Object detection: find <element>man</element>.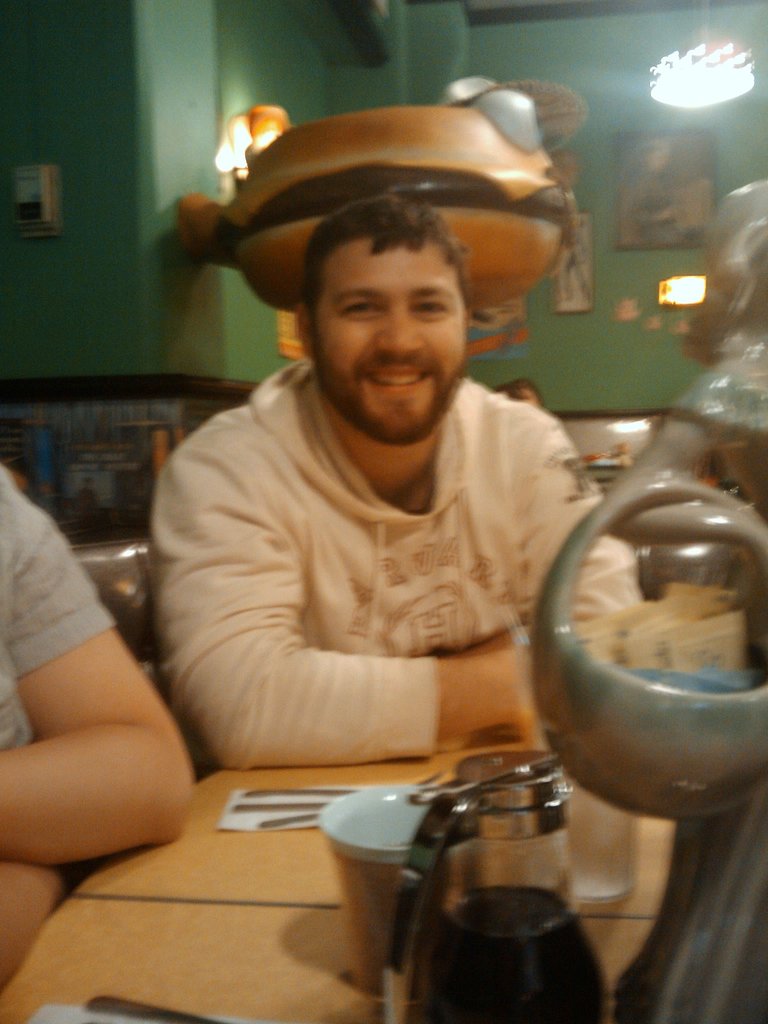
bbox(0, 461, 198, 987).
